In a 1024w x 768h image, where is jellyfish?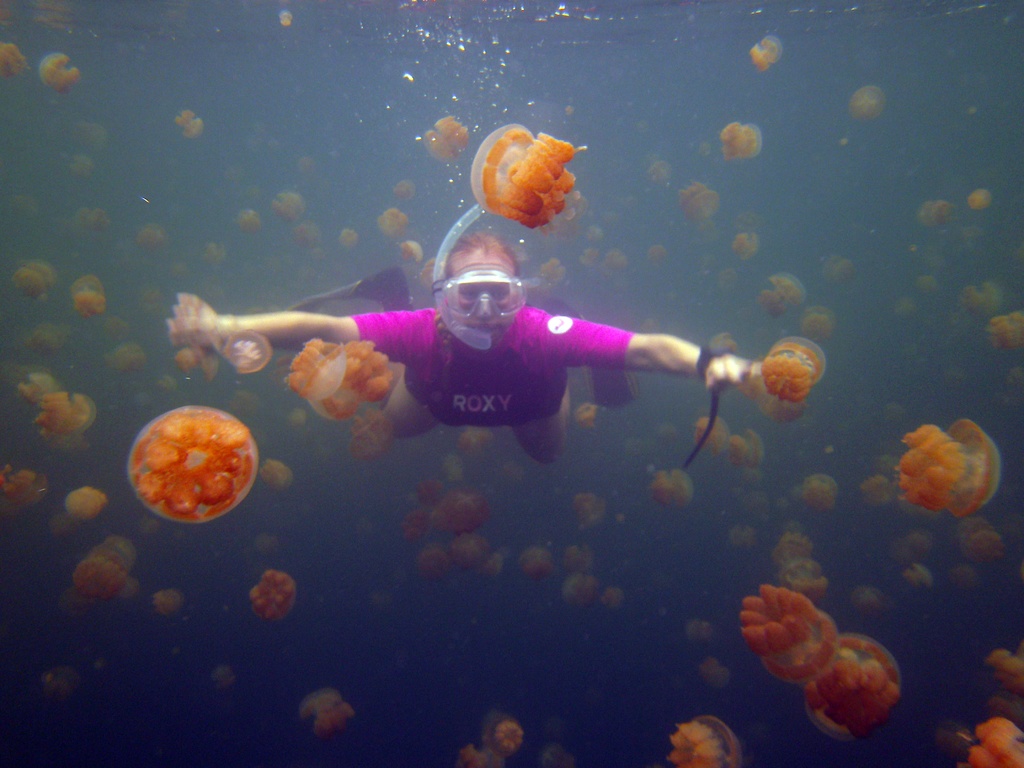
765 336 822 407.
